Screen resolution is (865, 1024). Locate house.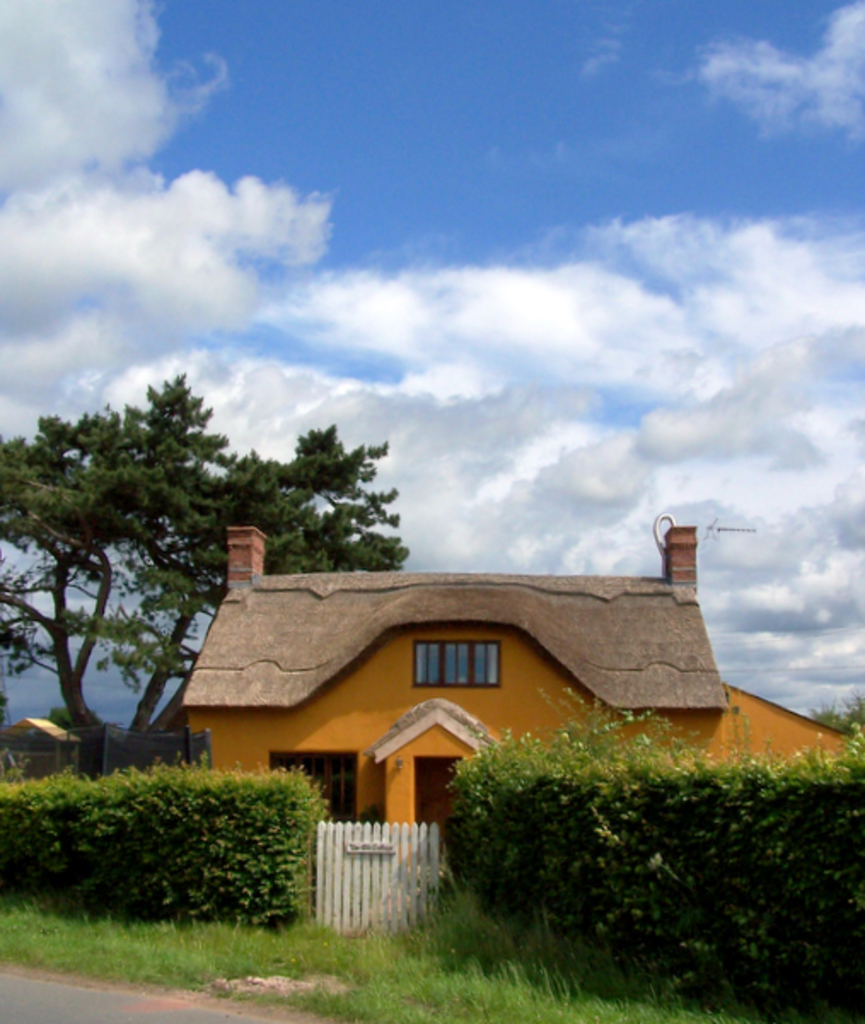
bbox=(12, 707, 90, 771).
